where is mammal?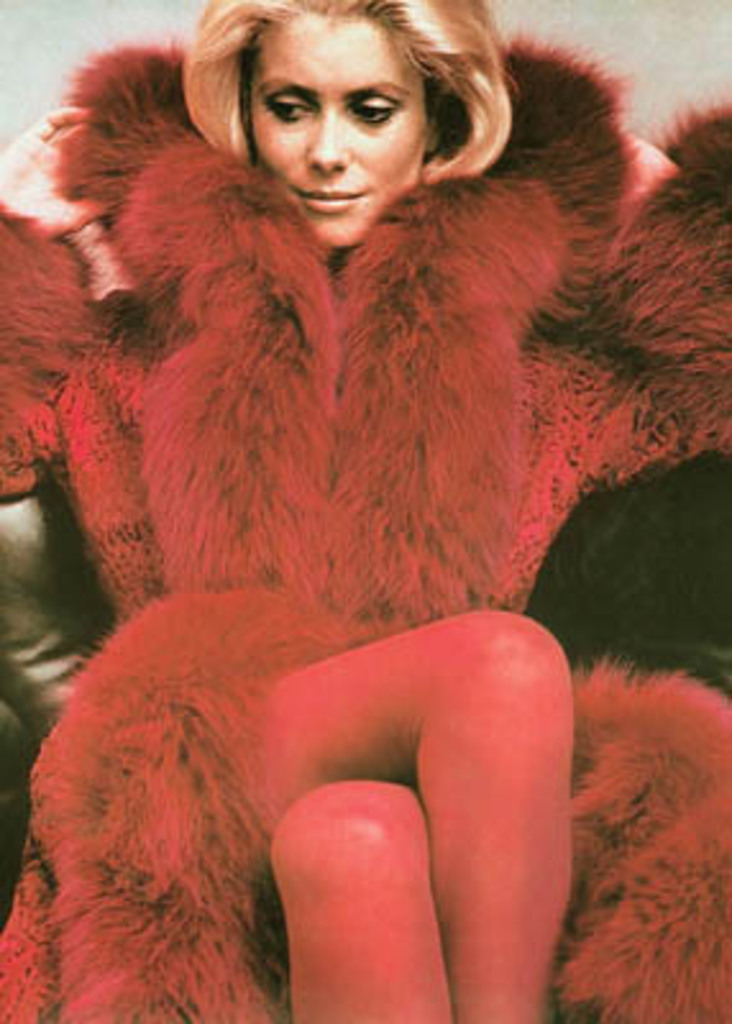
(left=0, top=0, right=729, bottom=1021).
